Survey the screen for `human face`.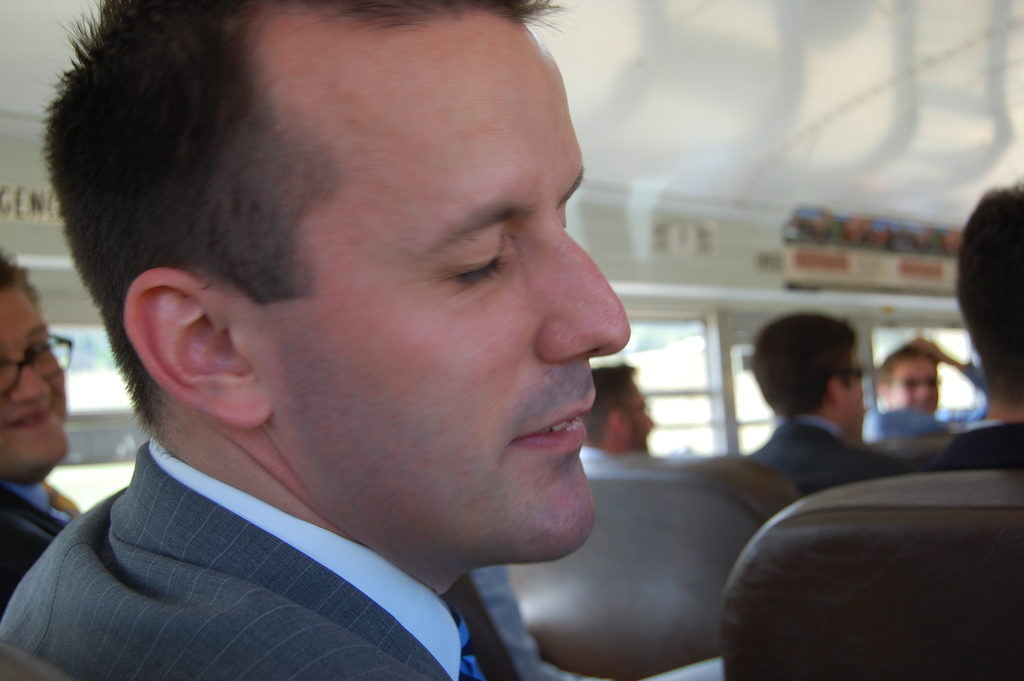
Survey found: [226, 7, 633, 565].
